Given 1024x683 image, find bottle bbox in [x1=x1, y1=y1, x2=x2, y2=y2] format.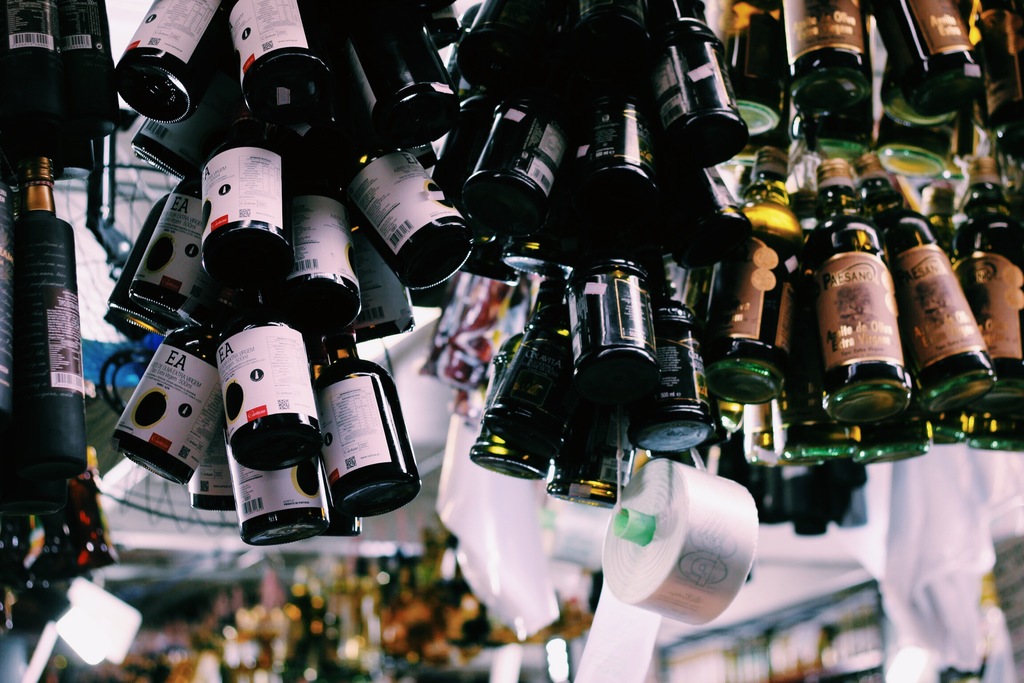
[x1=115, y1=199, x2=172, y2=336].
